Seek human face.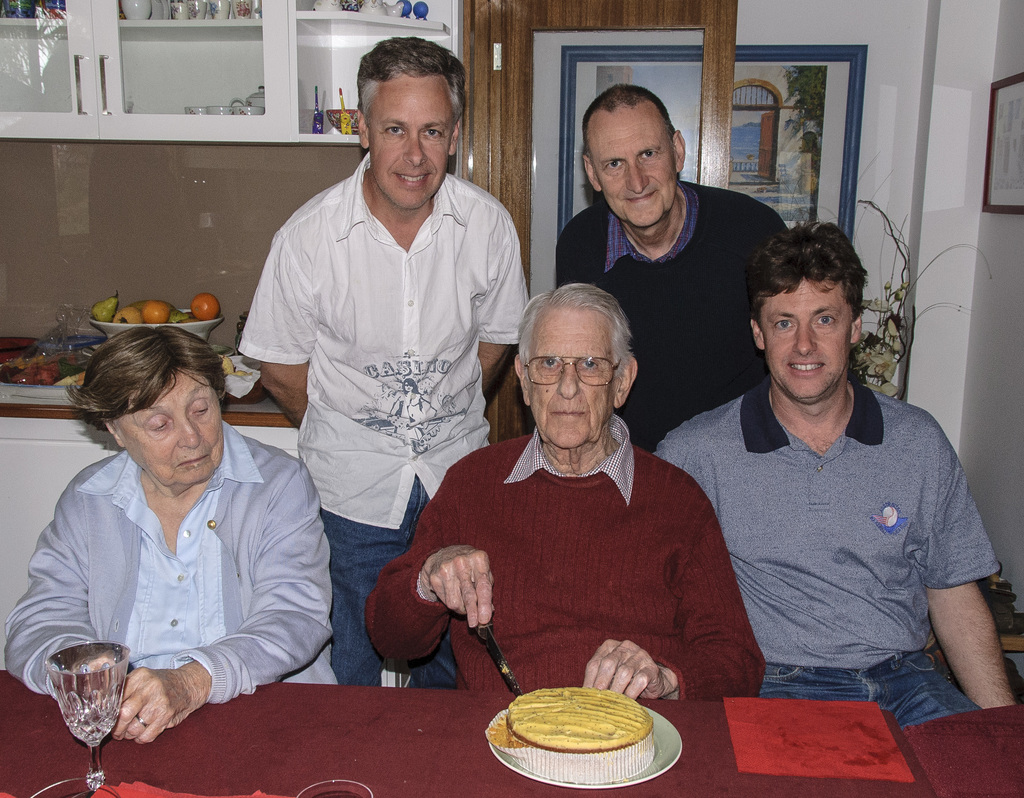
region(371, 74, 456, 207).
